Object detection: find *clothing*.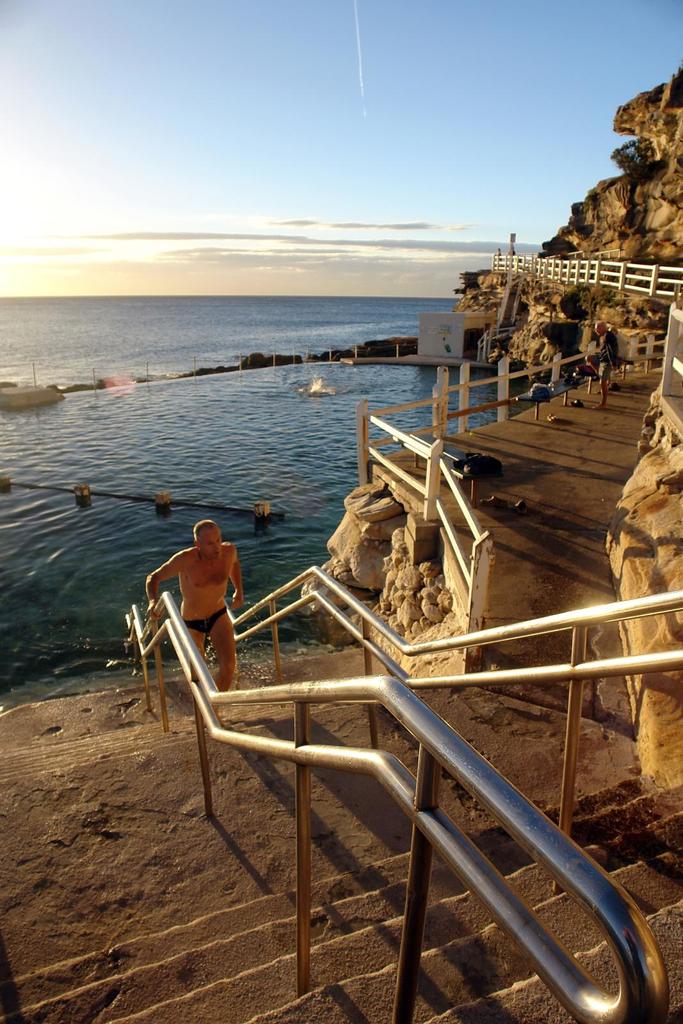
x1=179, y1=605, x2=224, y2=638.
